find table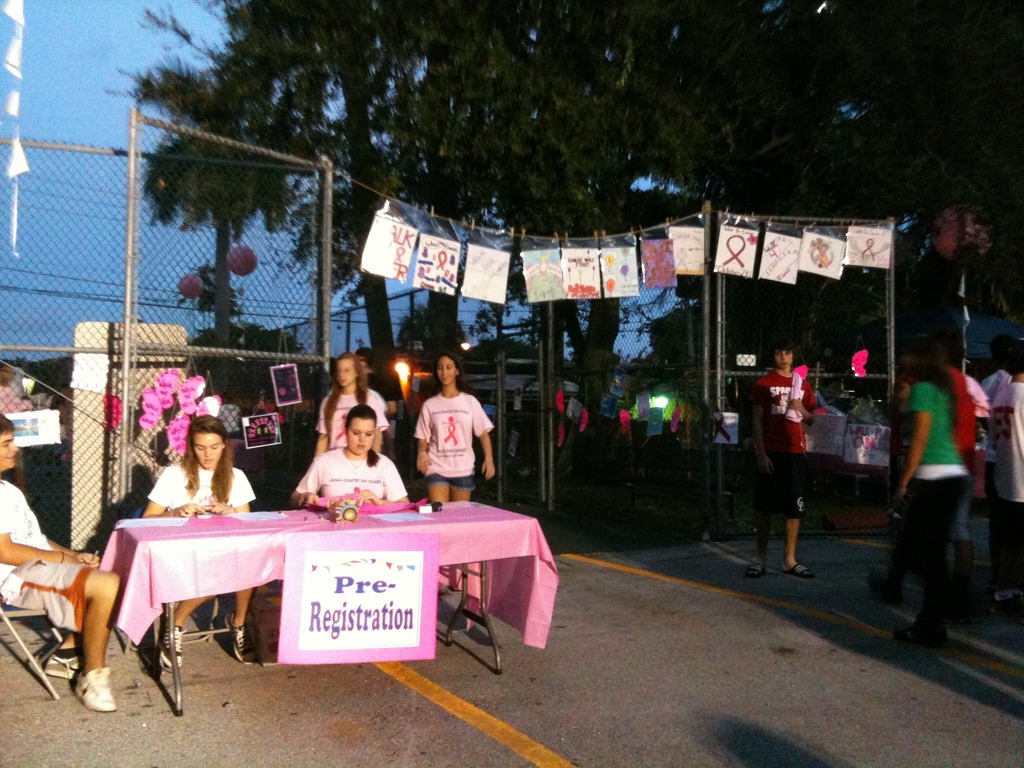
bbox=[97, 497, 552, 689]
